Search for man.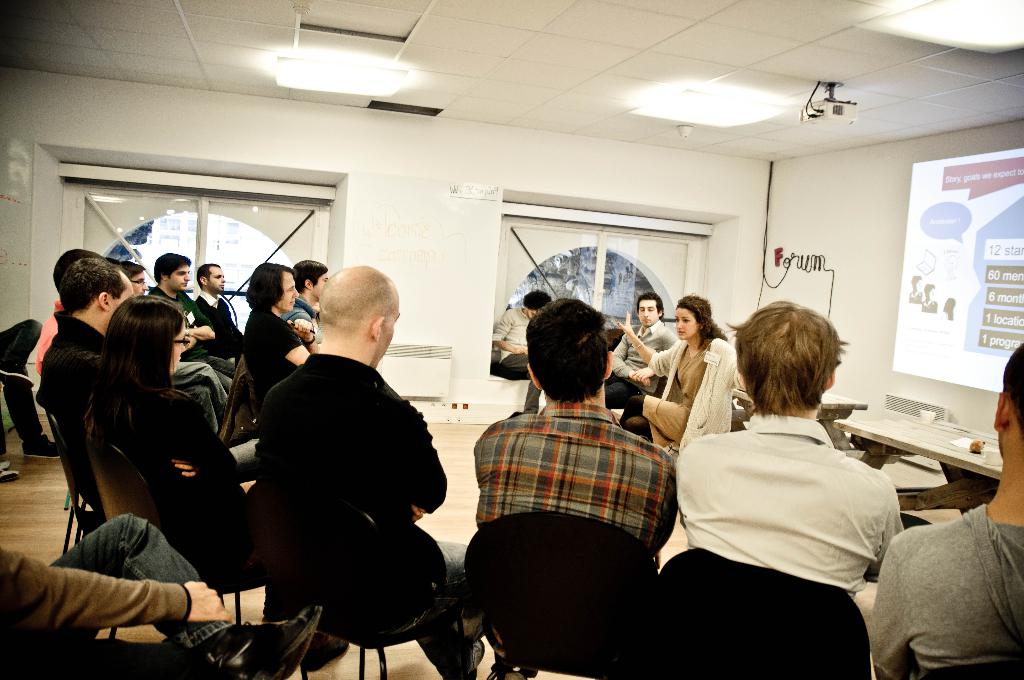
Found at box=[674, 308, 909, 601].
